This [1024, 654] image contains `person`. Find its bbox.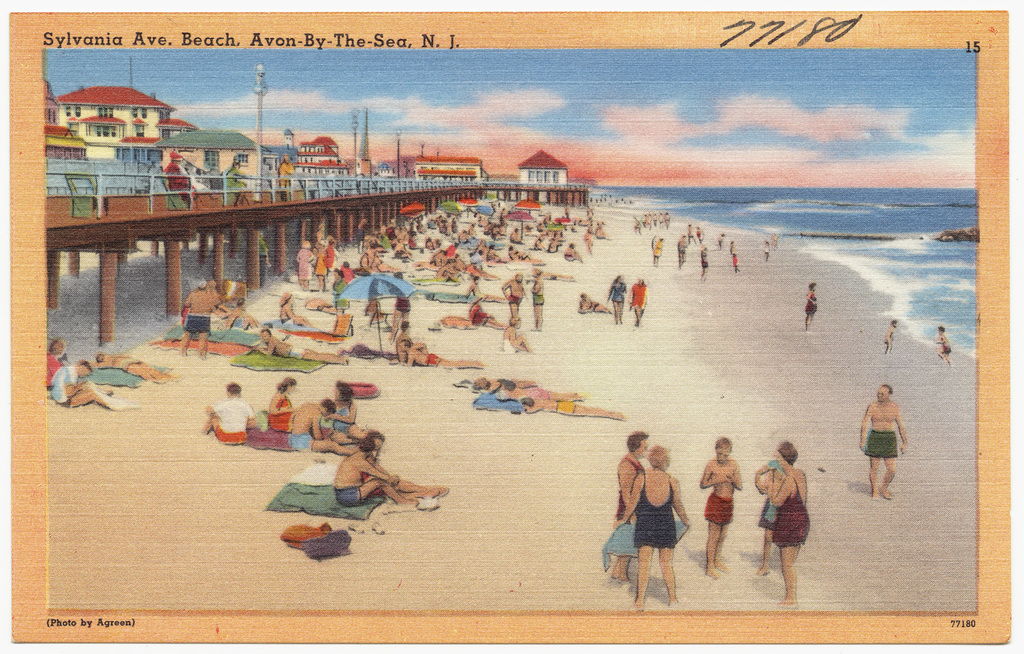
rect(855, 382, 910, 503).
